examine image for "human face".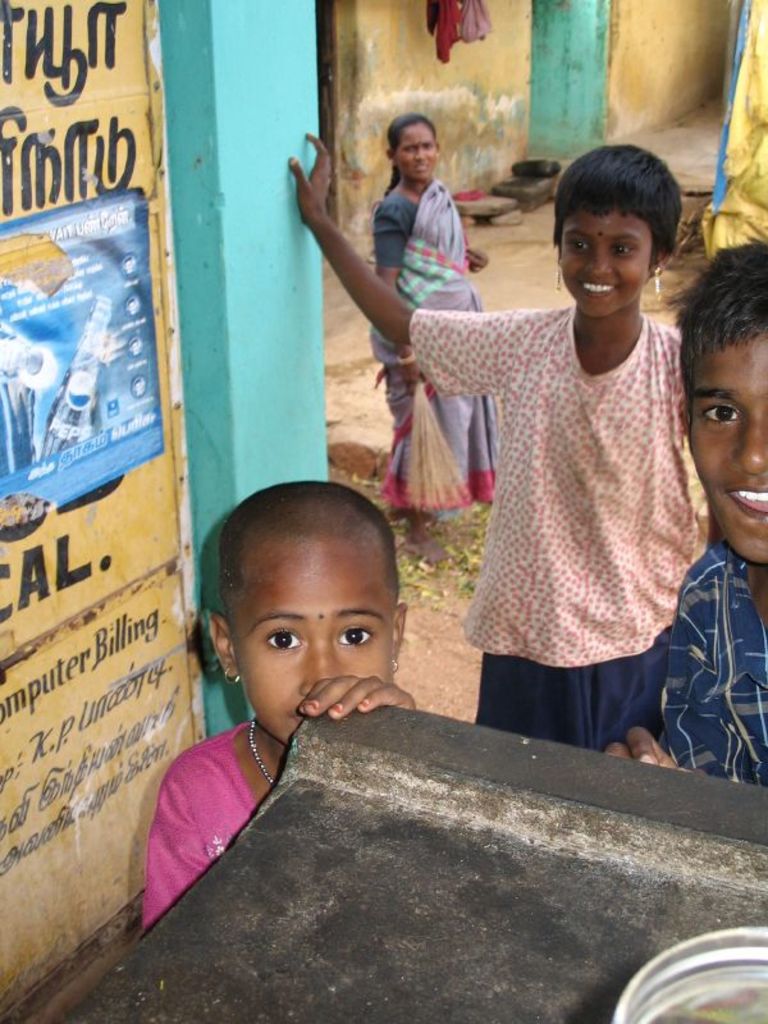
Examination result: select_region(243, 538, 394, 746).
